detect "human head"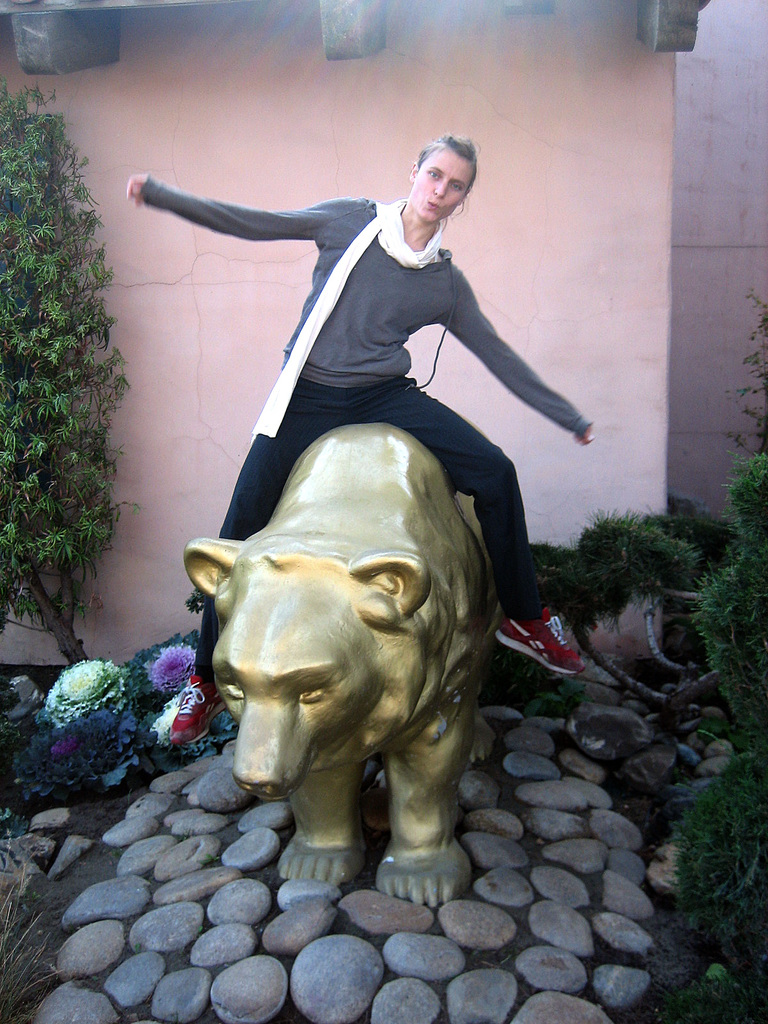
region(401, 125, 494, 215)
